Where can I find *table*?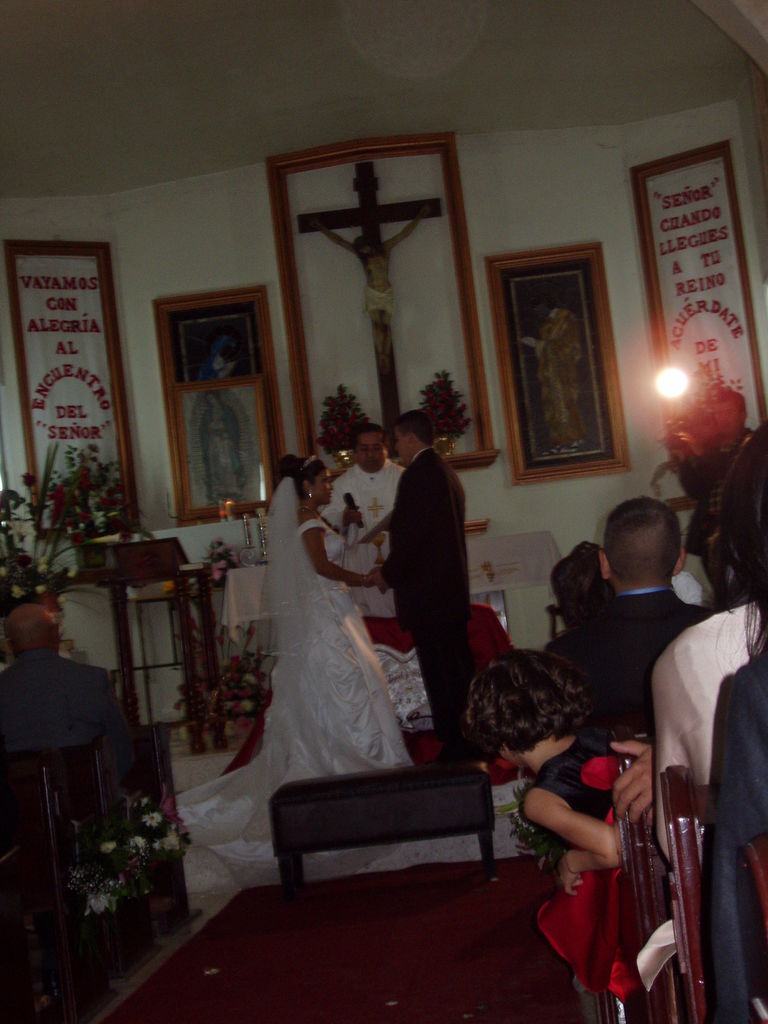
You can find it at bbox=(72, 855, 650, 1023).
